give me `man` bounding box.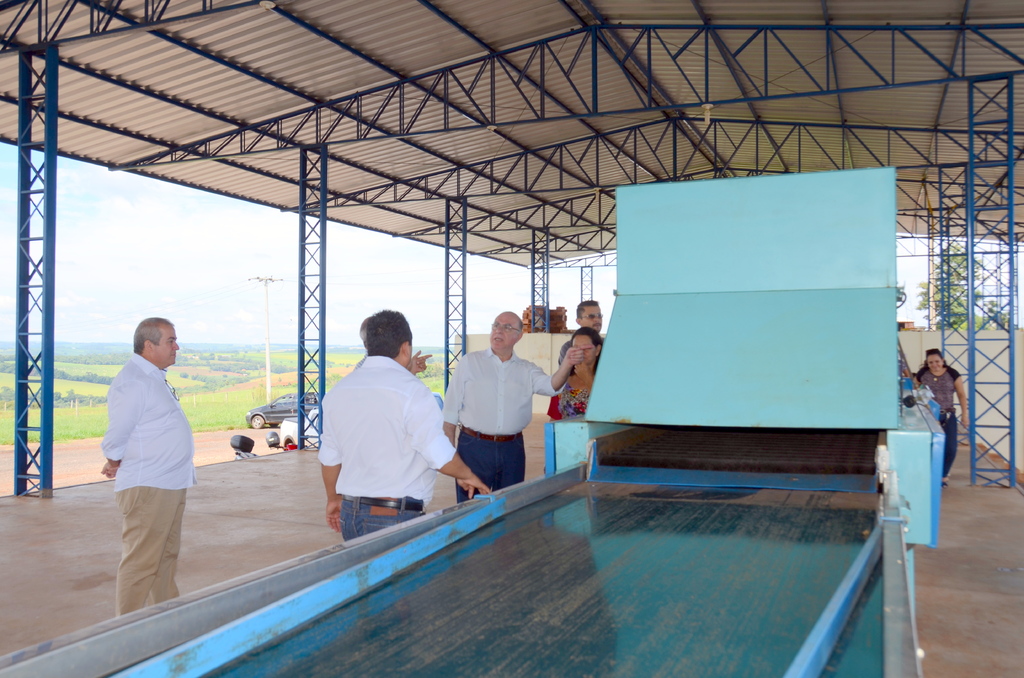
select_region(354, 307, 433, 382).
